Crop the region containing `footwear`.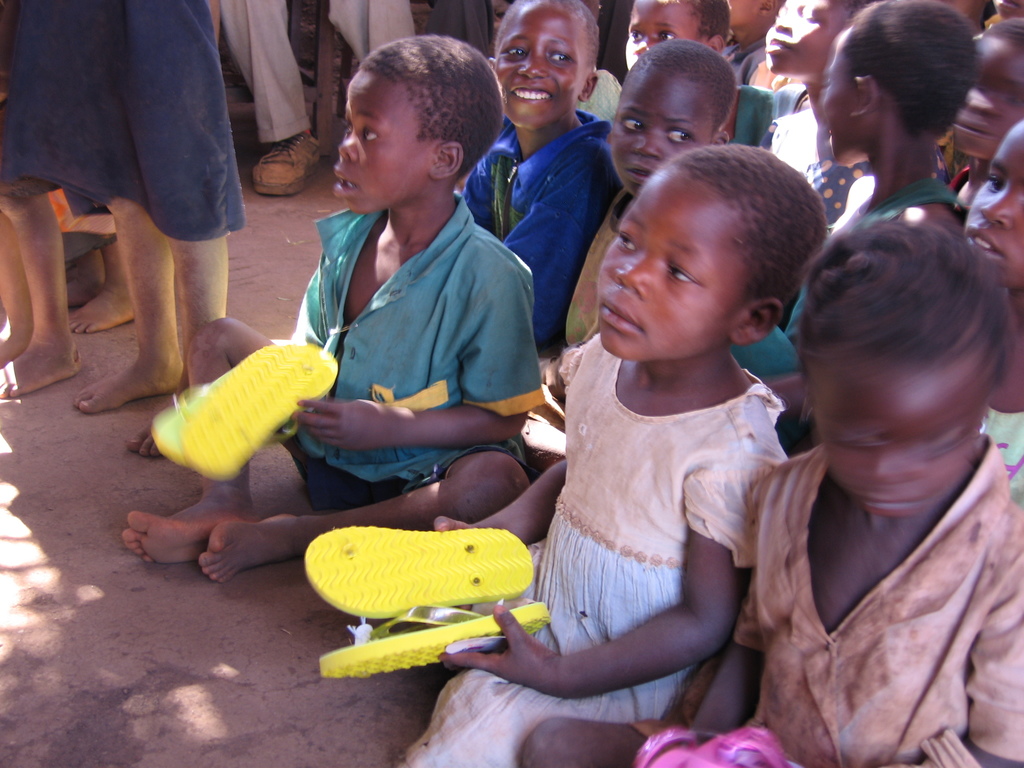
Crop region: Rect(302, 516, 539, 616).
